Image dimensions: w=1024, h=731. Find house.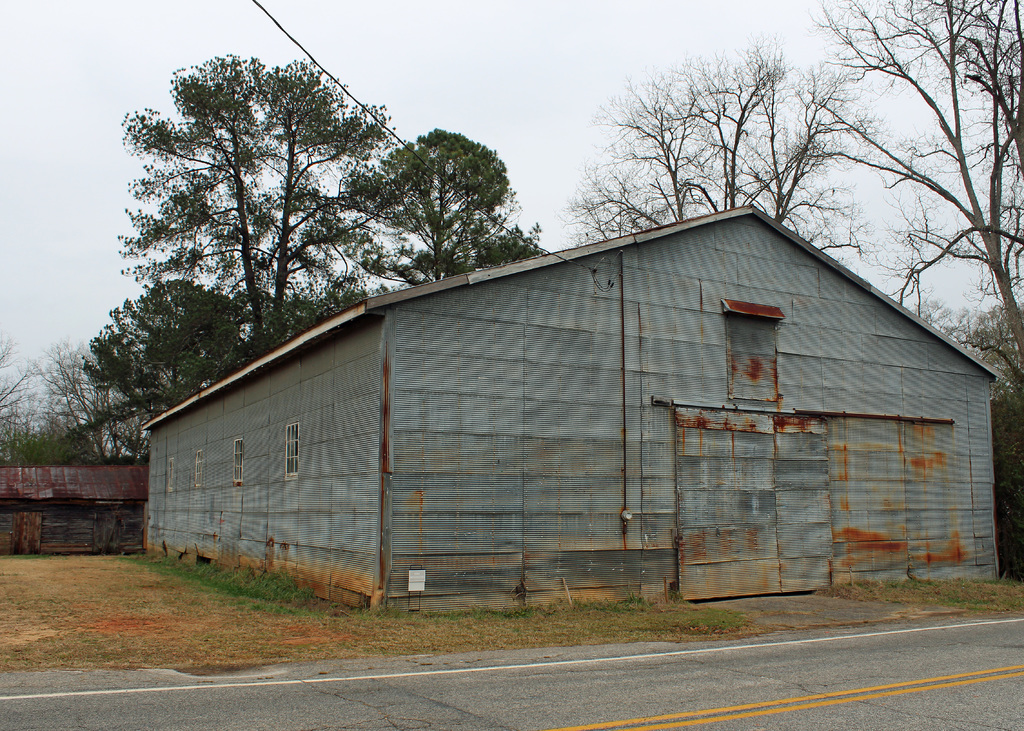
(left=0, top=463, right=157, bottom=553).
